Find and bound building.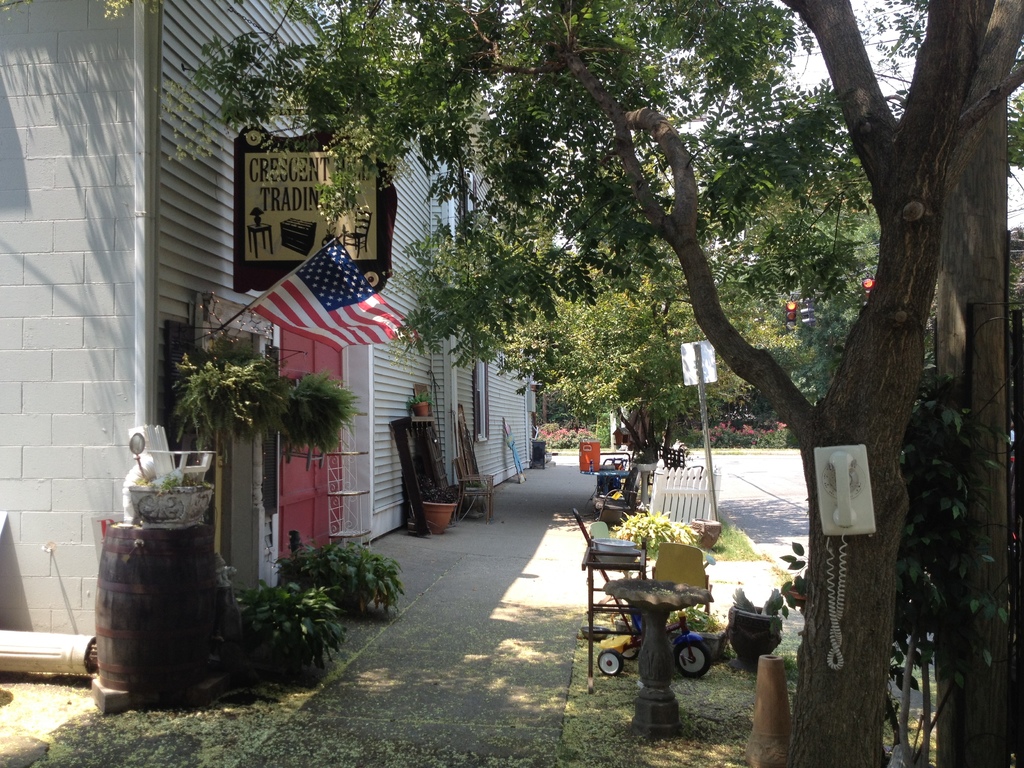
Bound: select_region(0, 0, 539, 653).
